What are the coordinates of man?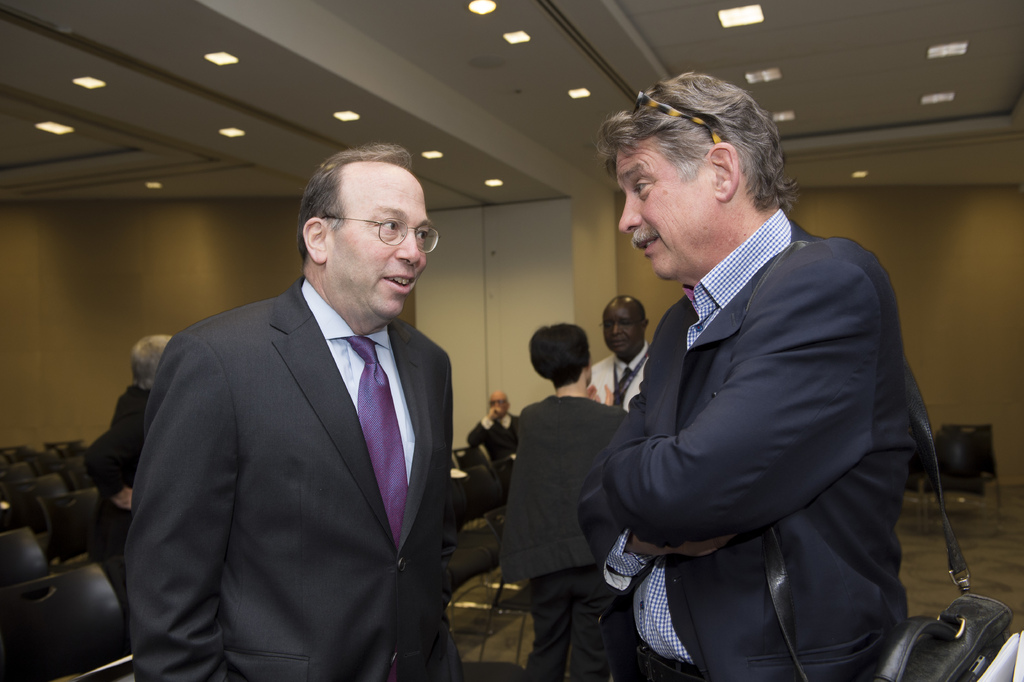
{"x1": 125, "y1": 146, "x2": 456, "y2": 681}.
